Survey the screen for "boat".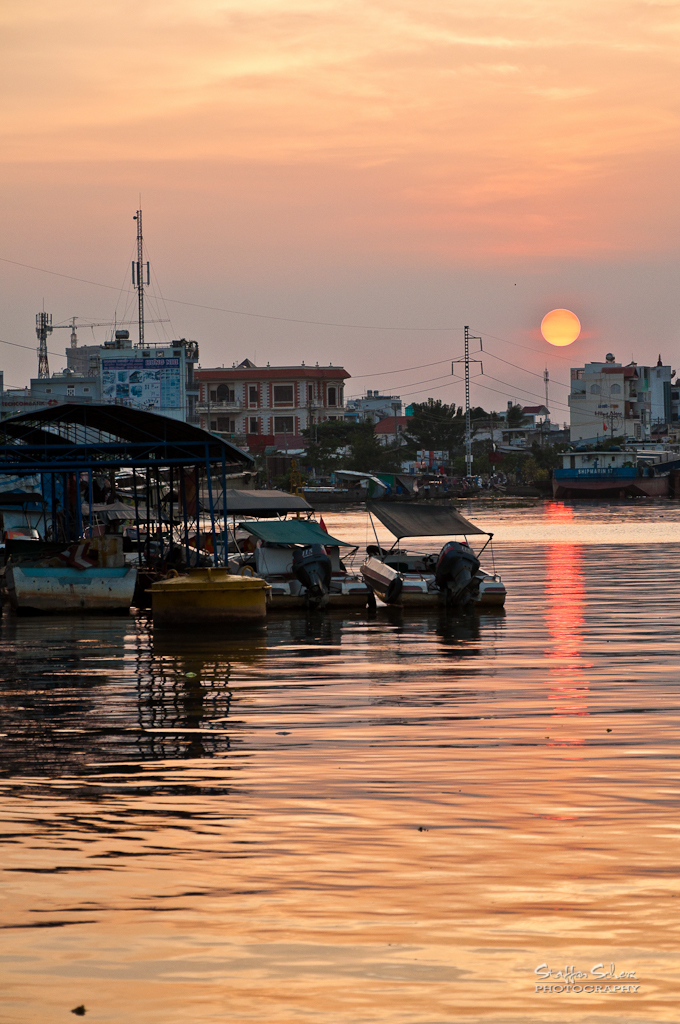
Survey found: (left=182, top=508, right=375, bottom=616).
